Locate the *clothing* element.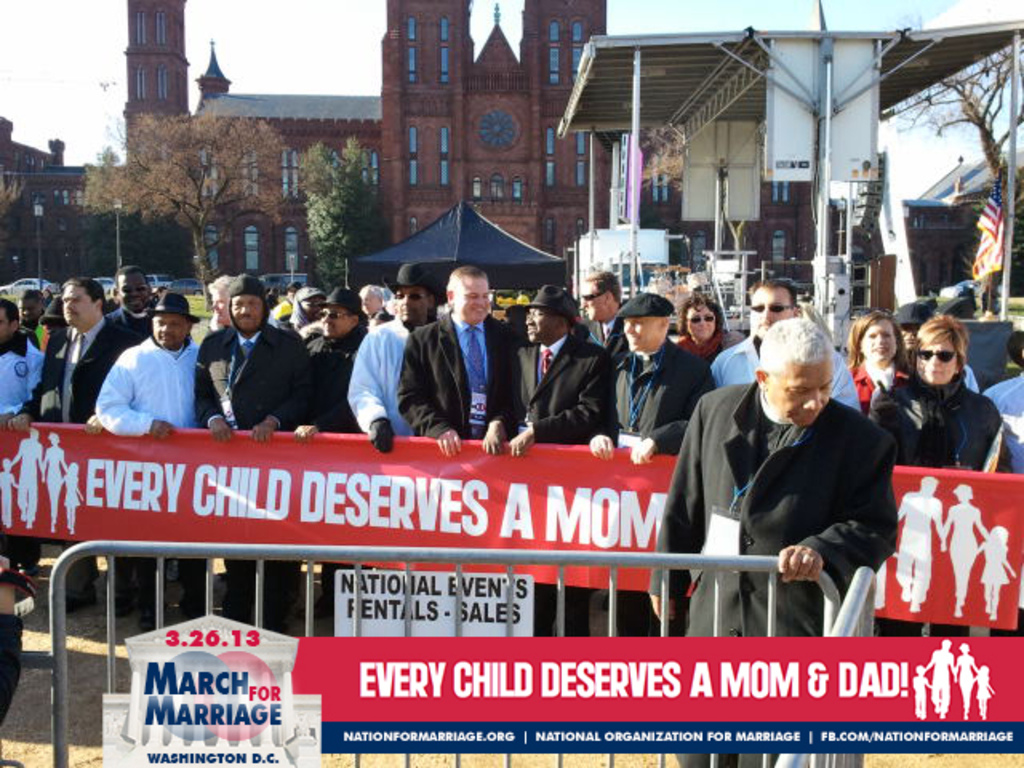
Element bbox: pyautogui.locateOnScreen(48, 314, 168, 595).
